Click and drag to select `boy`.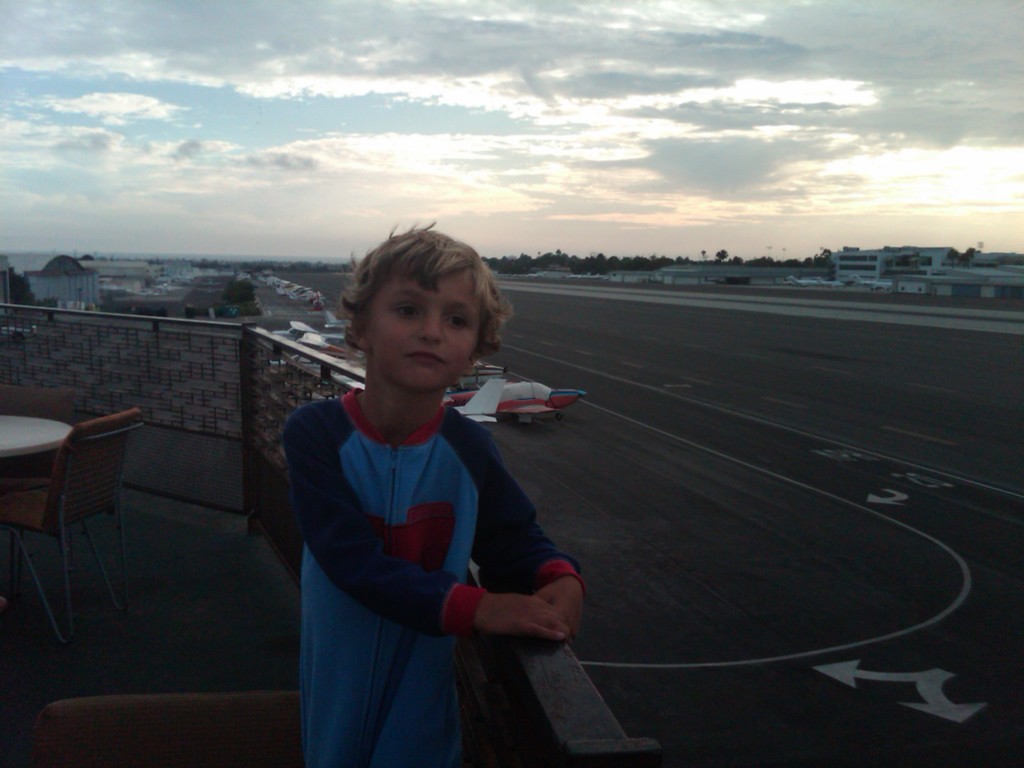
Selection: [249,227,582,733].
